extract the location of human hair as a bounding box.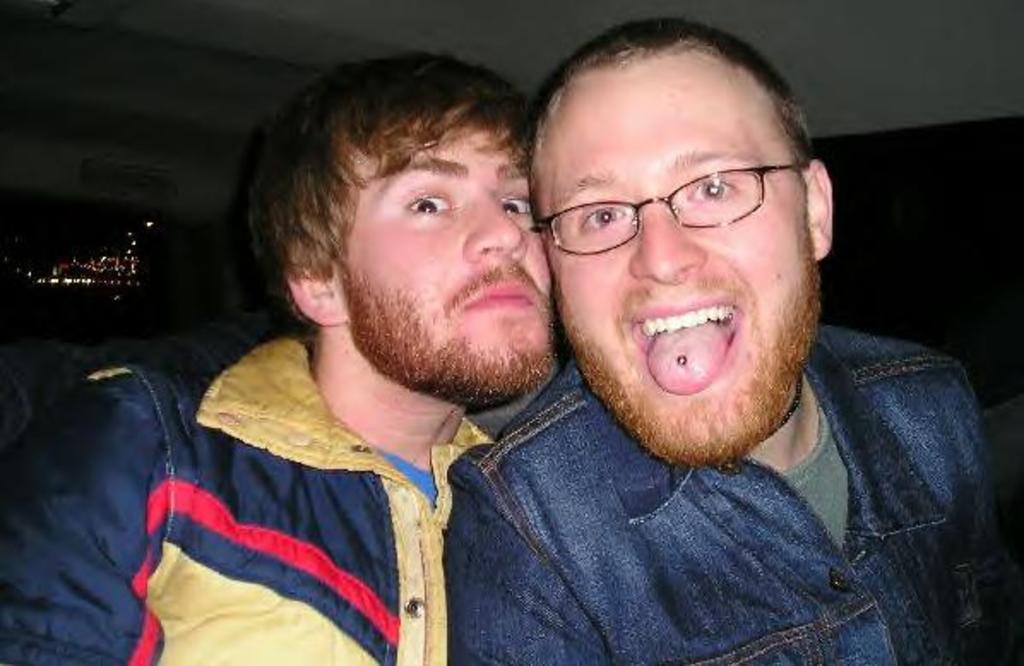
select_region(241, 48, 536, 303).
